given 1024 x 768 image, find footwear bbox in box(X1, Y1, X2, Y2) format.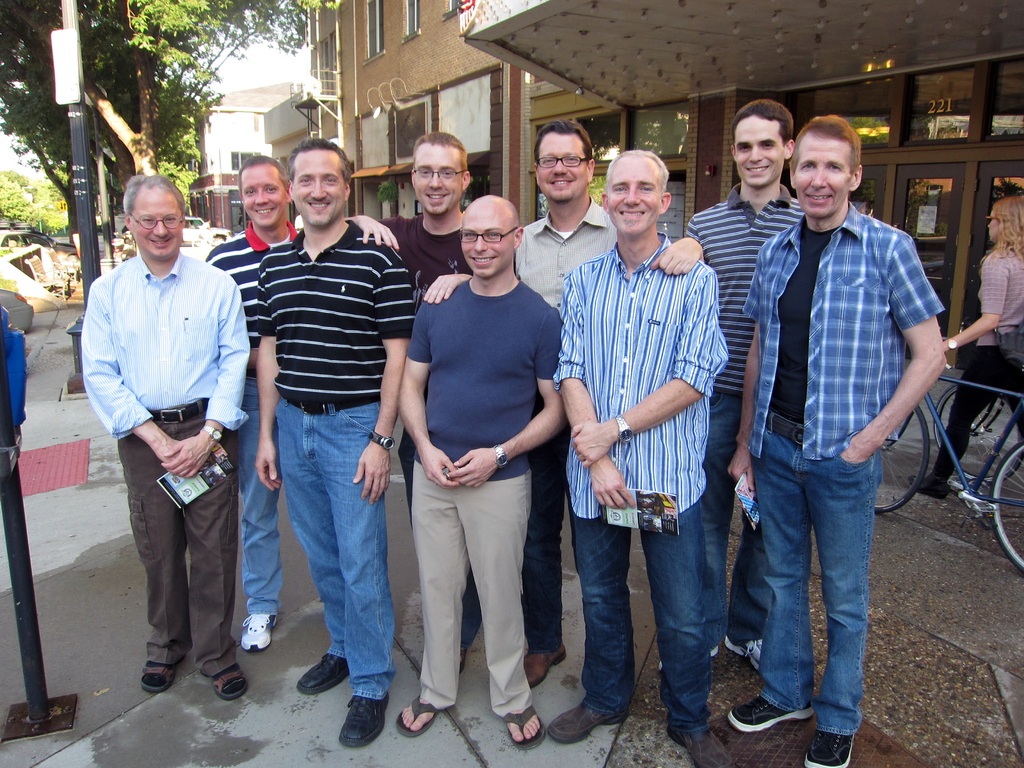
box(307, 664, 392, 744).
